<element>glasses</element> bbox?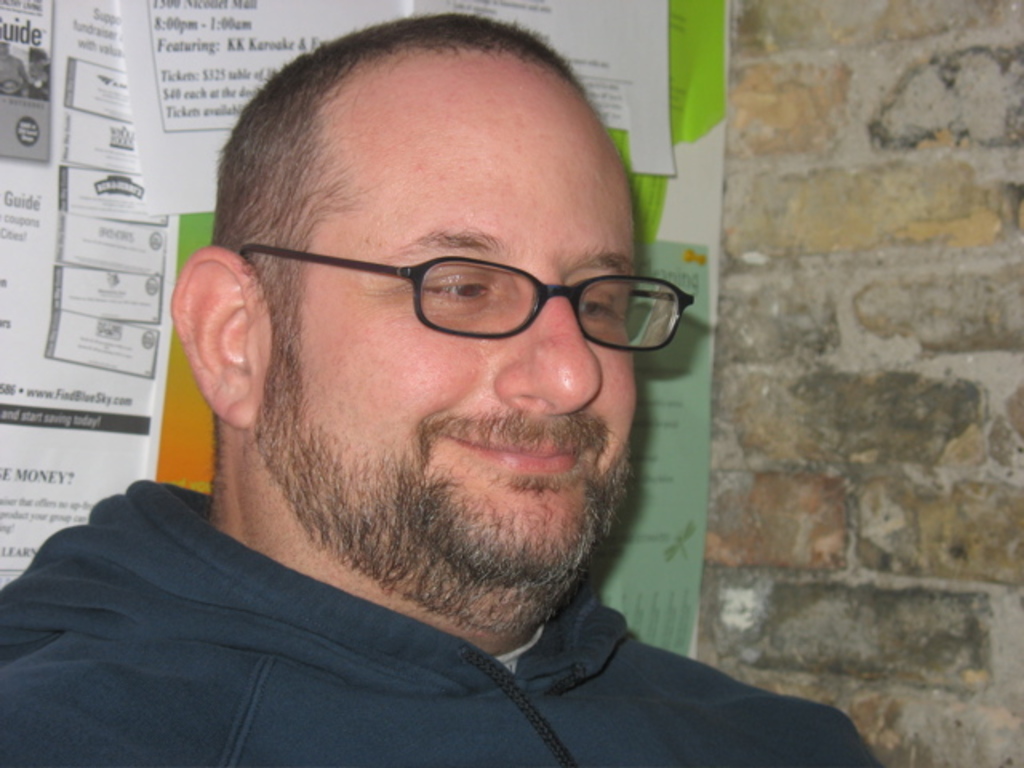
<bbox>238, 230, 670, 357</bbox>
